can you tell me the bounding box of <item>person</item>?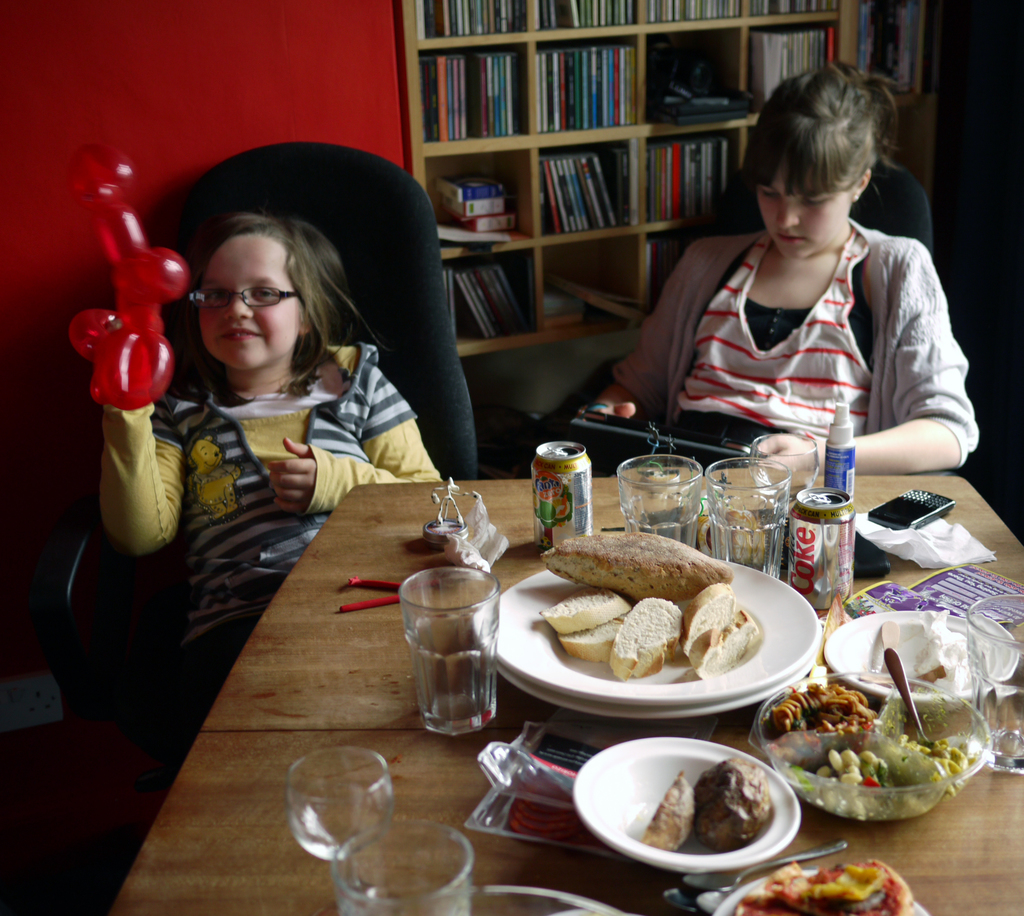
576,64,987,454.
